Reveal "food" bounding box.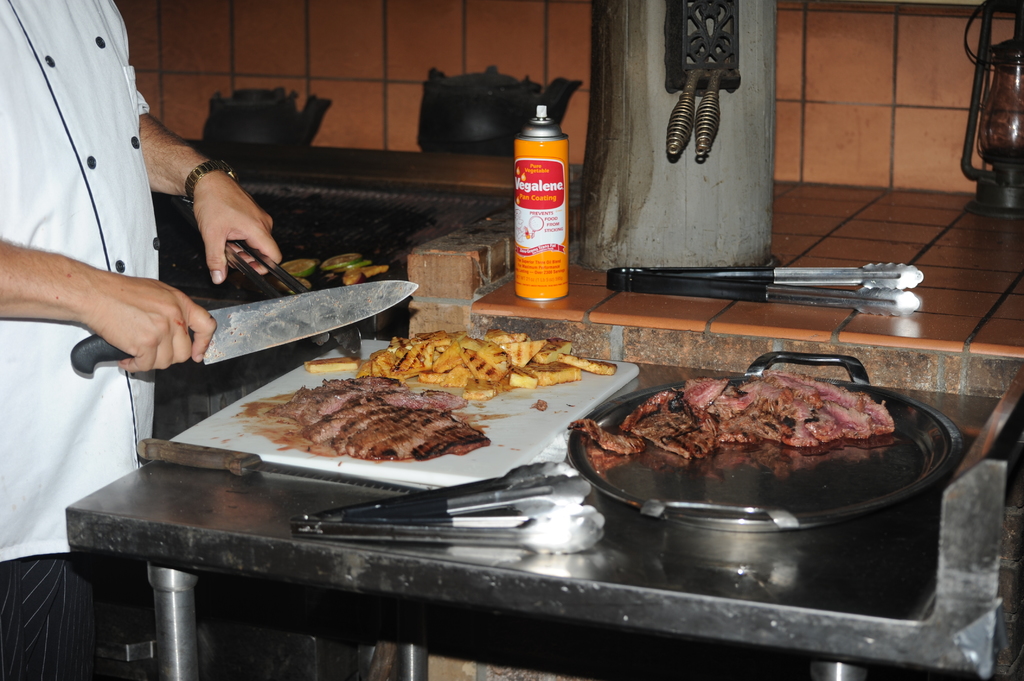
Revealed: [left=243, top=378, right=498, bottom=467].
